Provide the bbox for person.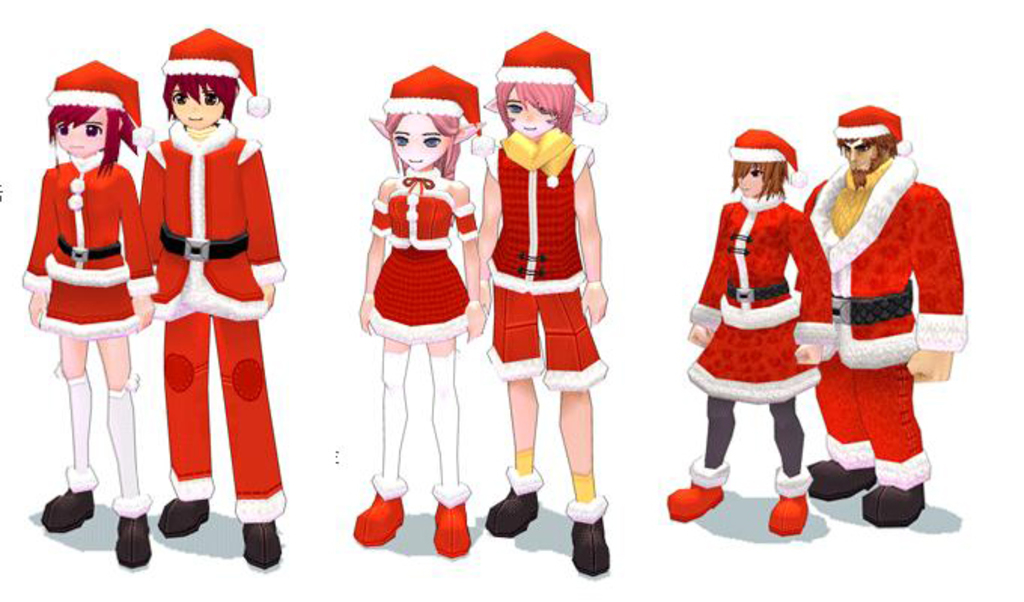
[804,92,952,549].
